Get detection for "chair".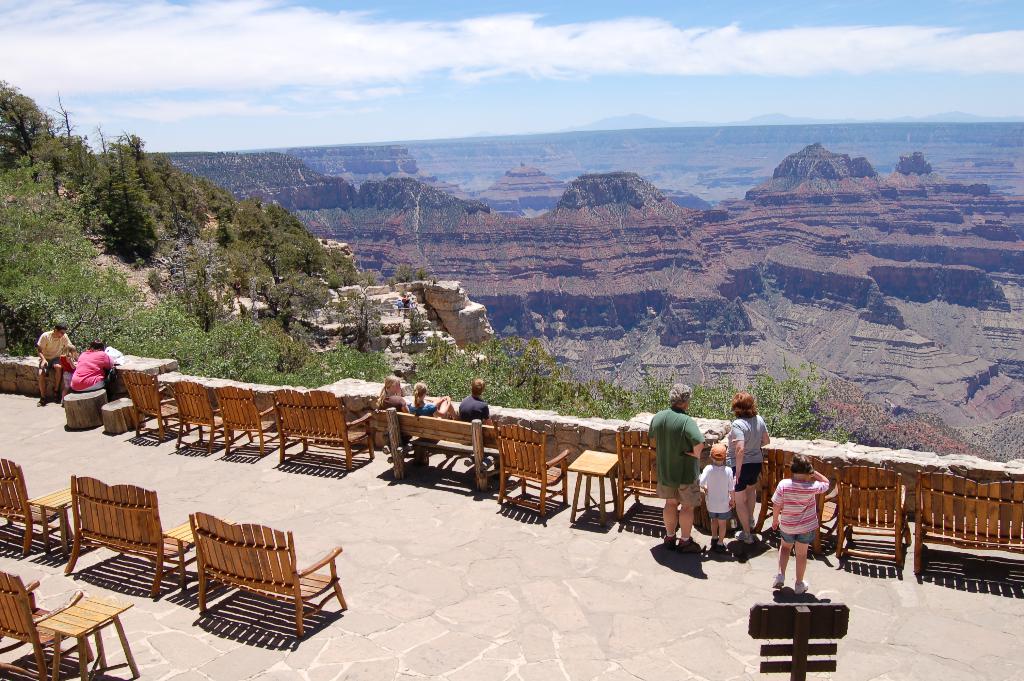
Detection: region(216, 385, 277, 459).
